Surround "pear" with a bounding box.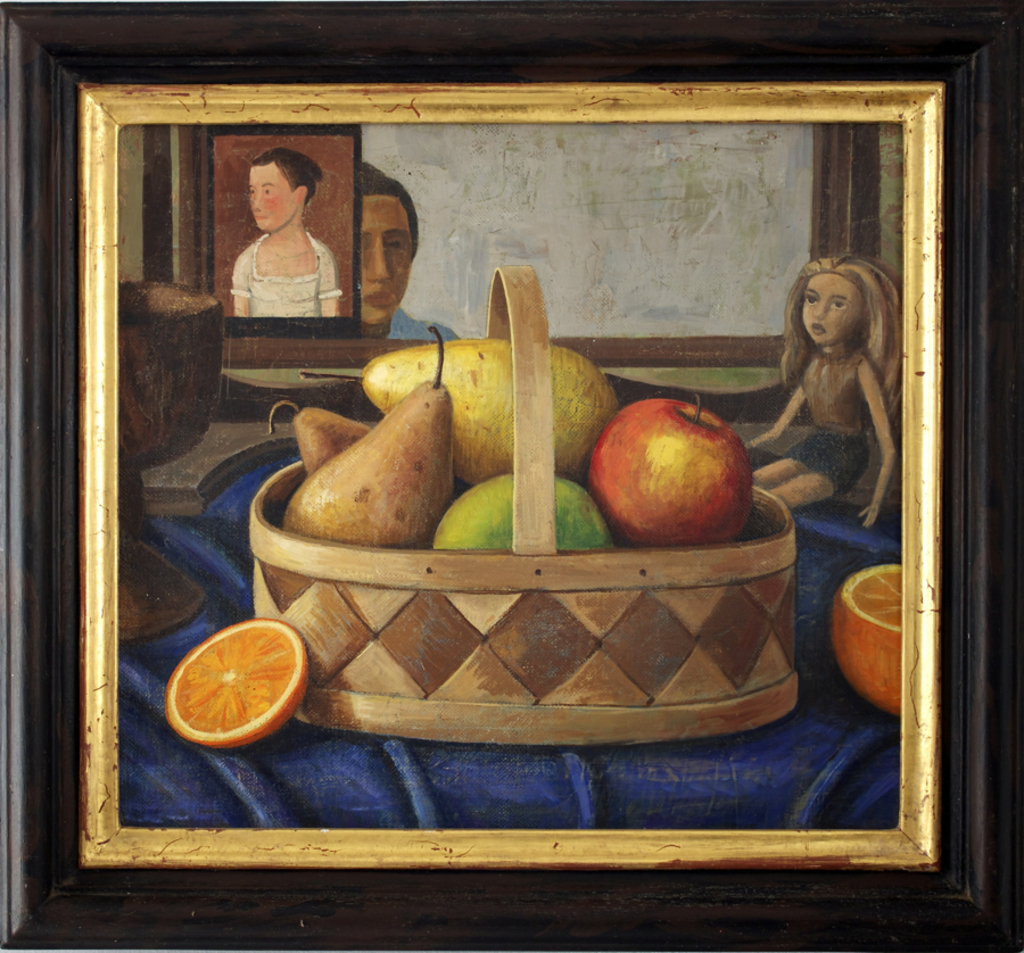
[366, 335, 621, 478].
